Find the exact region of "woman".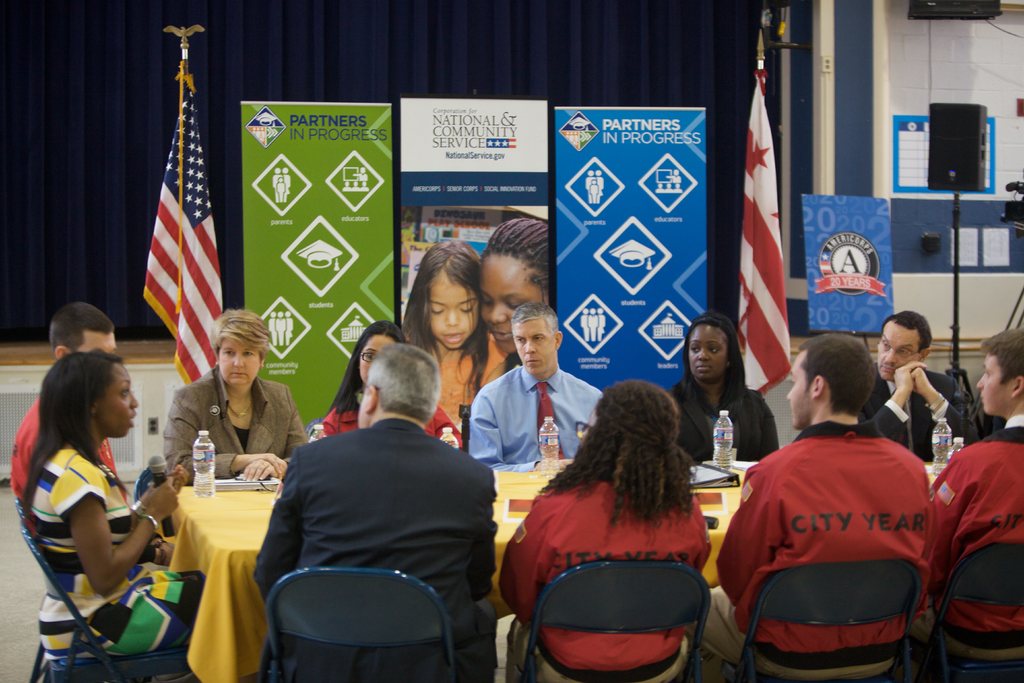
Exact region: [x1=470, y1=217, x2=550, y2=388].
